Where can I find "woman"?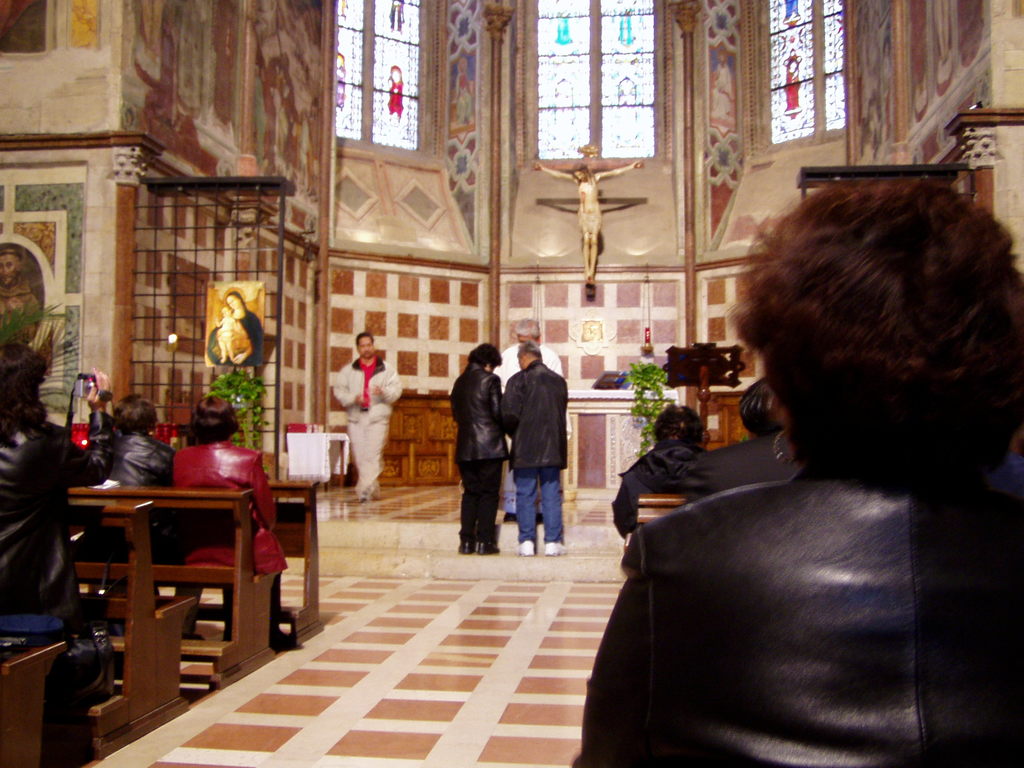
You can find it at 623, 138, 1023, 767.
